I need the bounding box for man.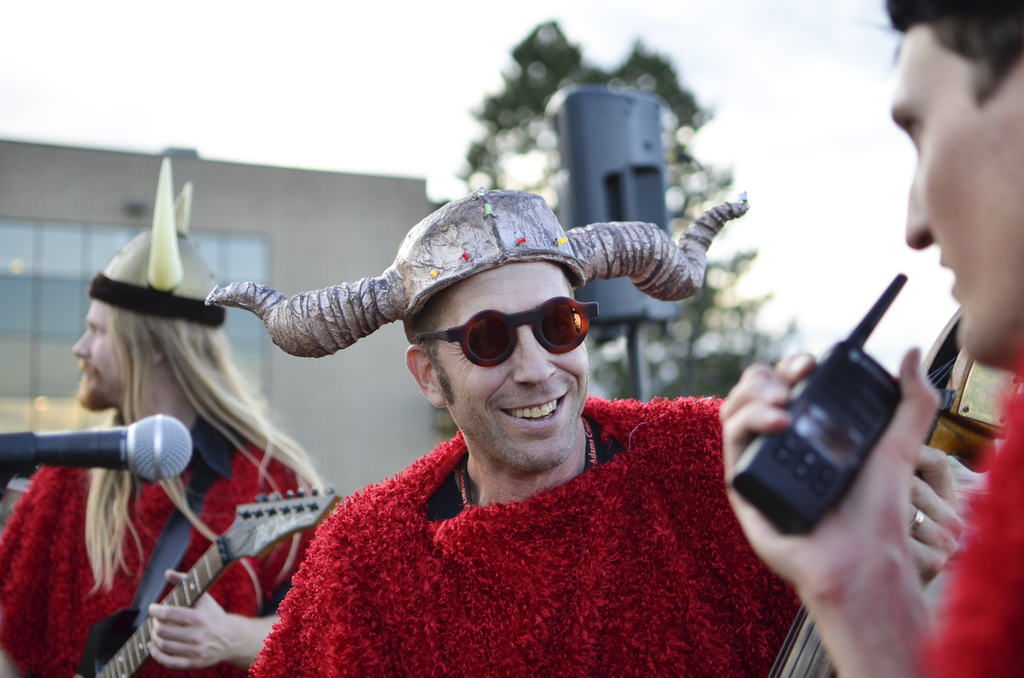
Here it is: 716, 0, 1023, 677.
